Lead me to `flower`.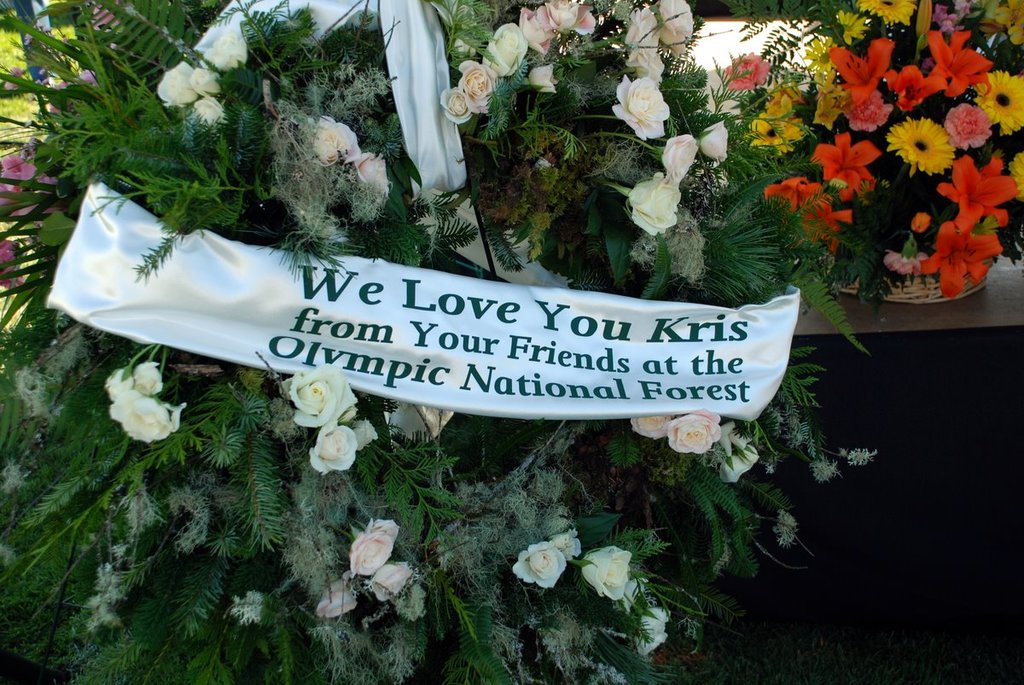
Lead to BBox(103, 366, 136, 395).
